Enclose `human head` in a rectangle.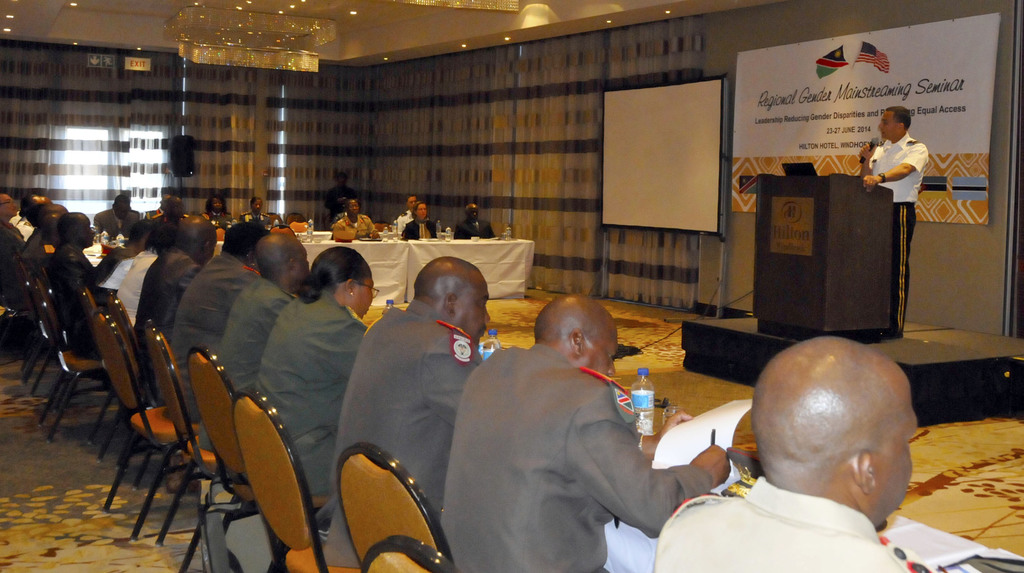
[0, 193, 19, 217].
